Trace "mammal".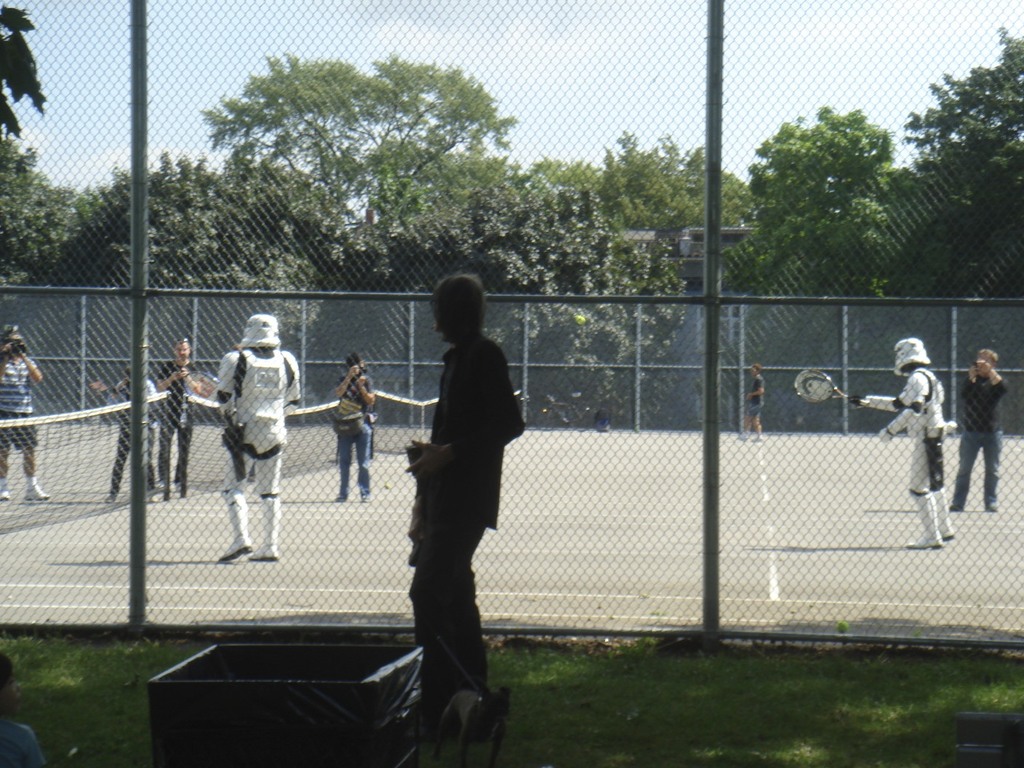
Traced to rect(0, 324, 45, 500).
